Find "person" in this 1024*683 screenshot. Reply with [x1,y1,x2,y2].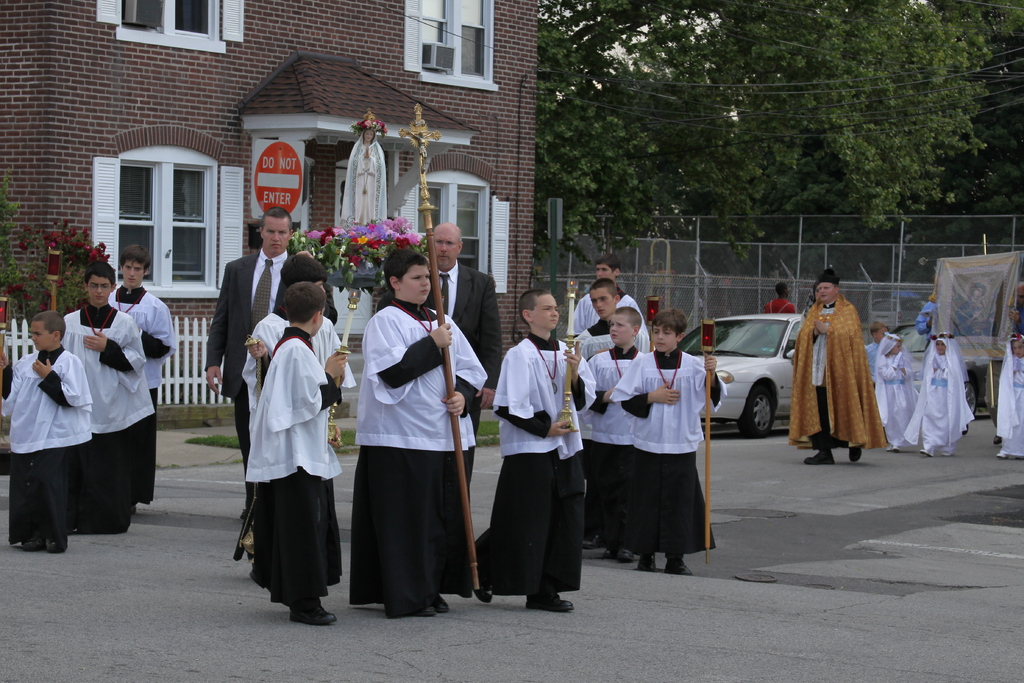
[609,305,724,577].
